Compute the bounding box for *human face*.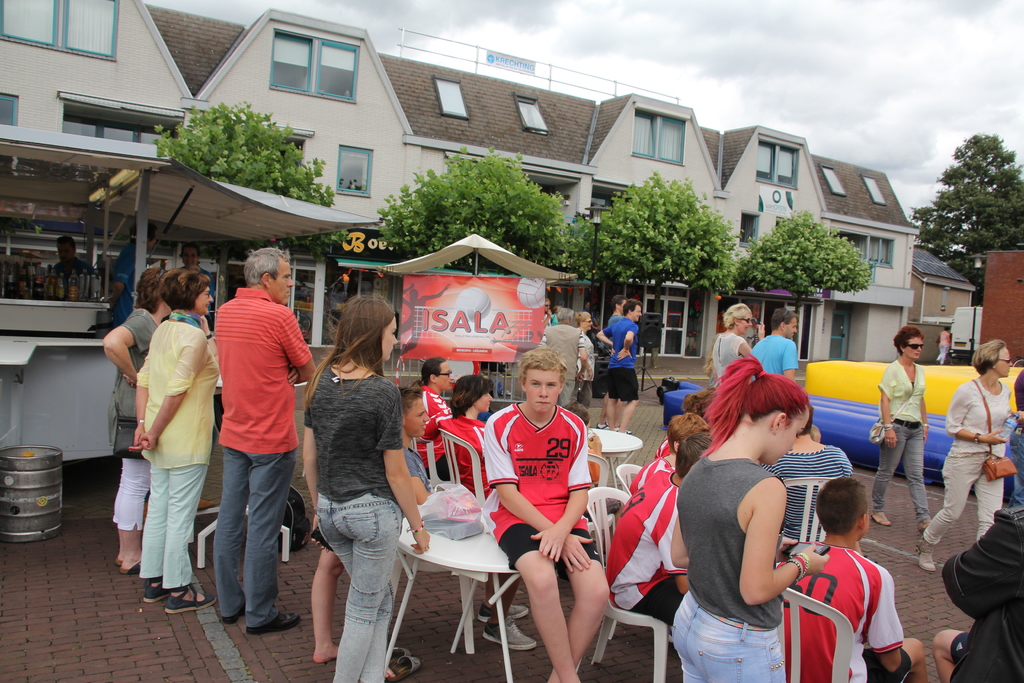
(left=995, top=345, right=1013, bottom=381).
